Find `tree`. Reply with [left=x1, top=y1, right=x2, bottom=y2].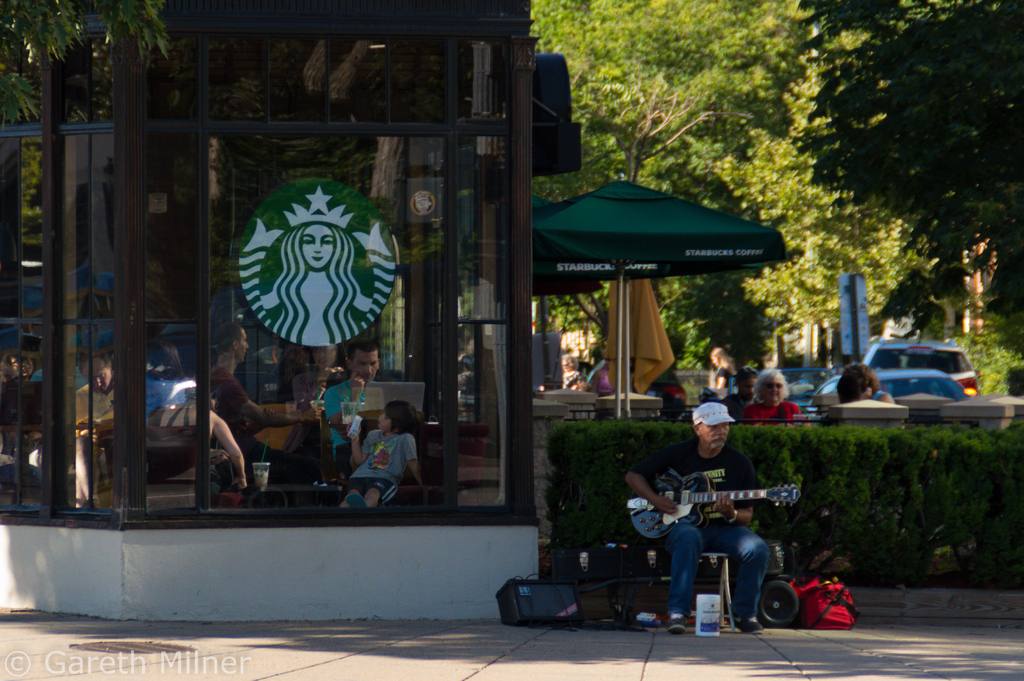
[left=531, top=0, right=796, bottom=234].
